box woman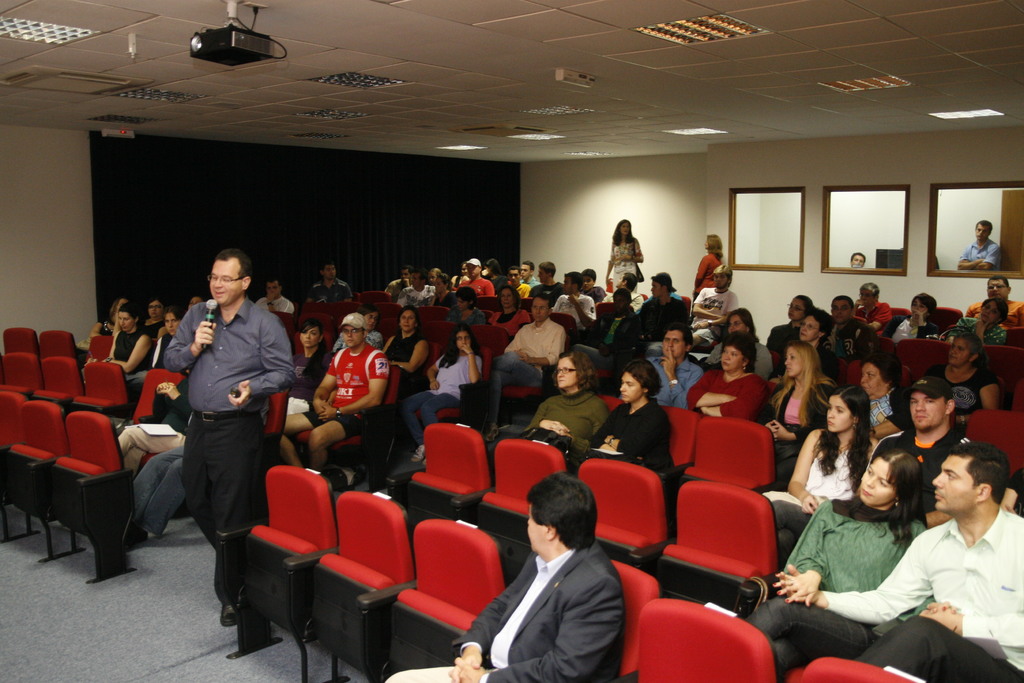
[892, 294, 933, 352]
